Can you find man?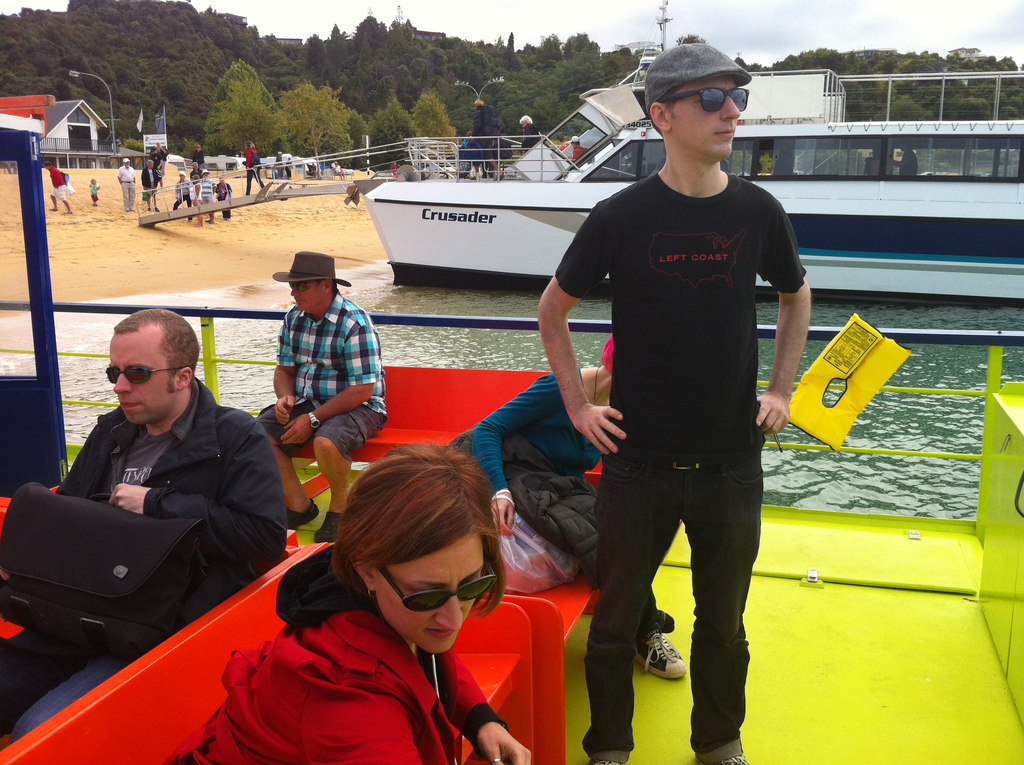
Yes, bounding box: <box>111,156,139,213</box>.
